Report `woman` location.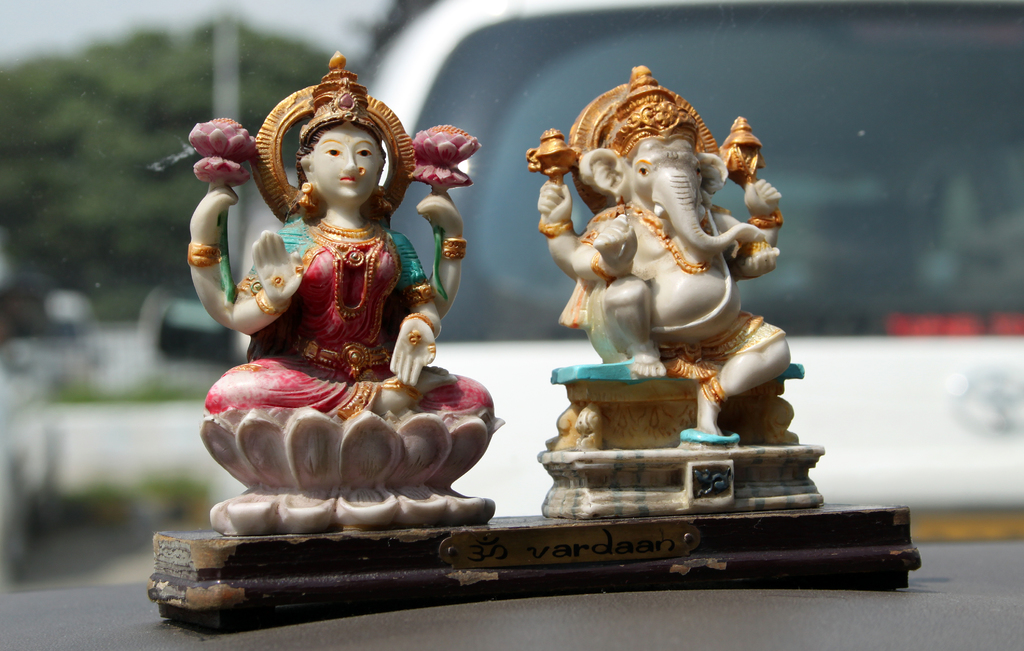
Report: 183, 51, 479, 501.
